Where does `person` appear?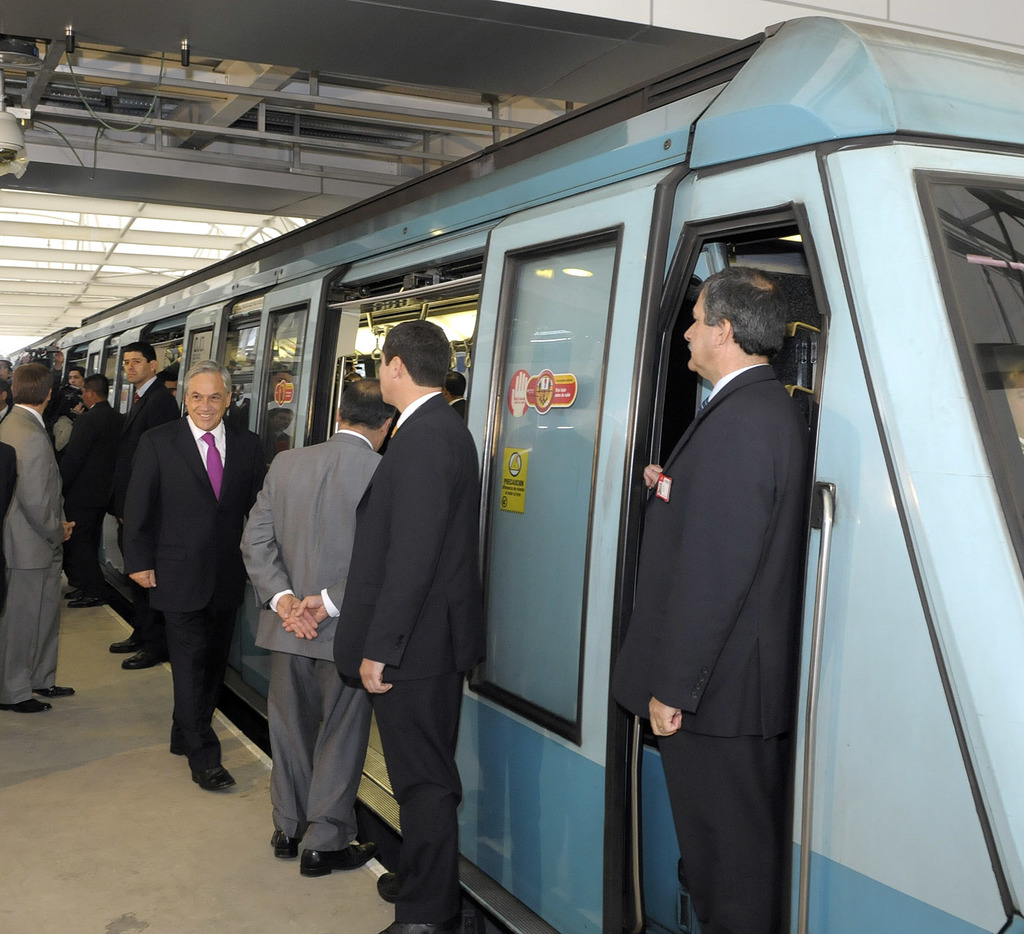
Appears at left=116, top=331, right=192, bottom=674.
